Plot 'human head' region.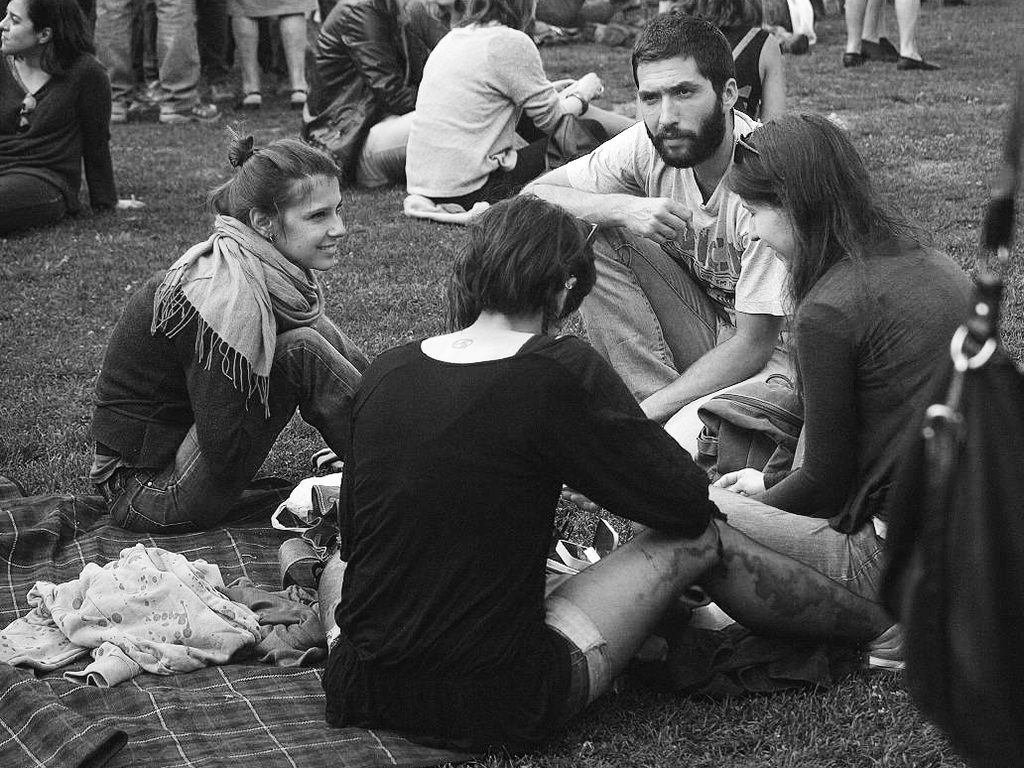
Plotted at l=0, t=0, r=87, b=59.
